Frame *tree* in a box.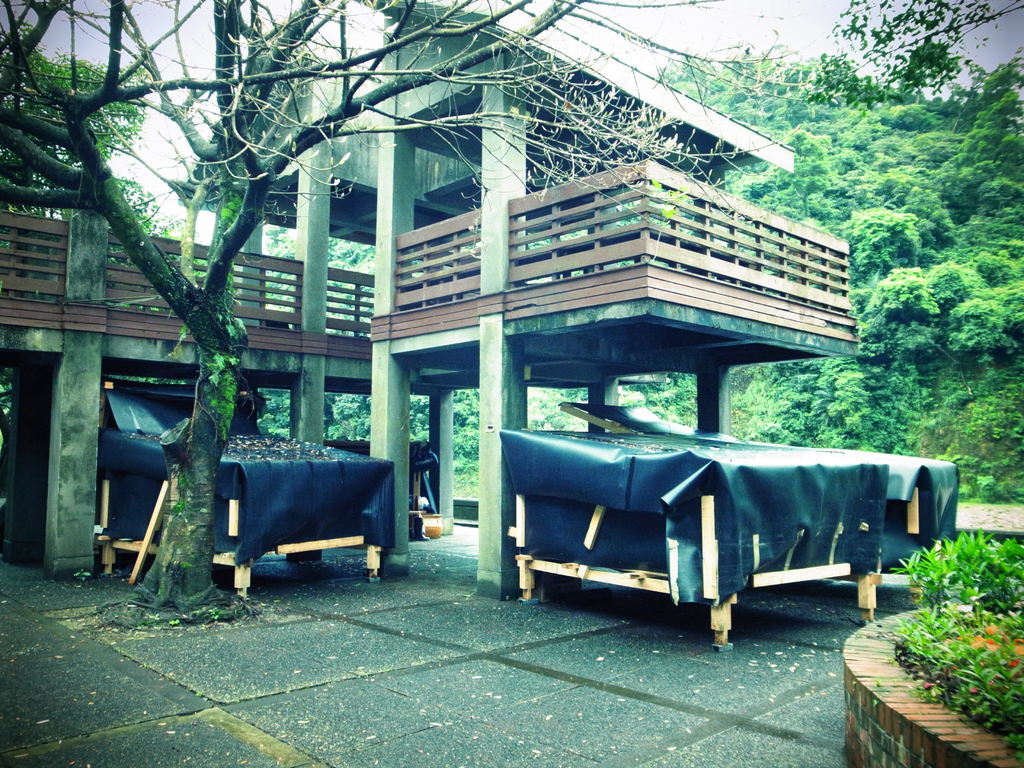
bbox(257, 225, 485, 470).
